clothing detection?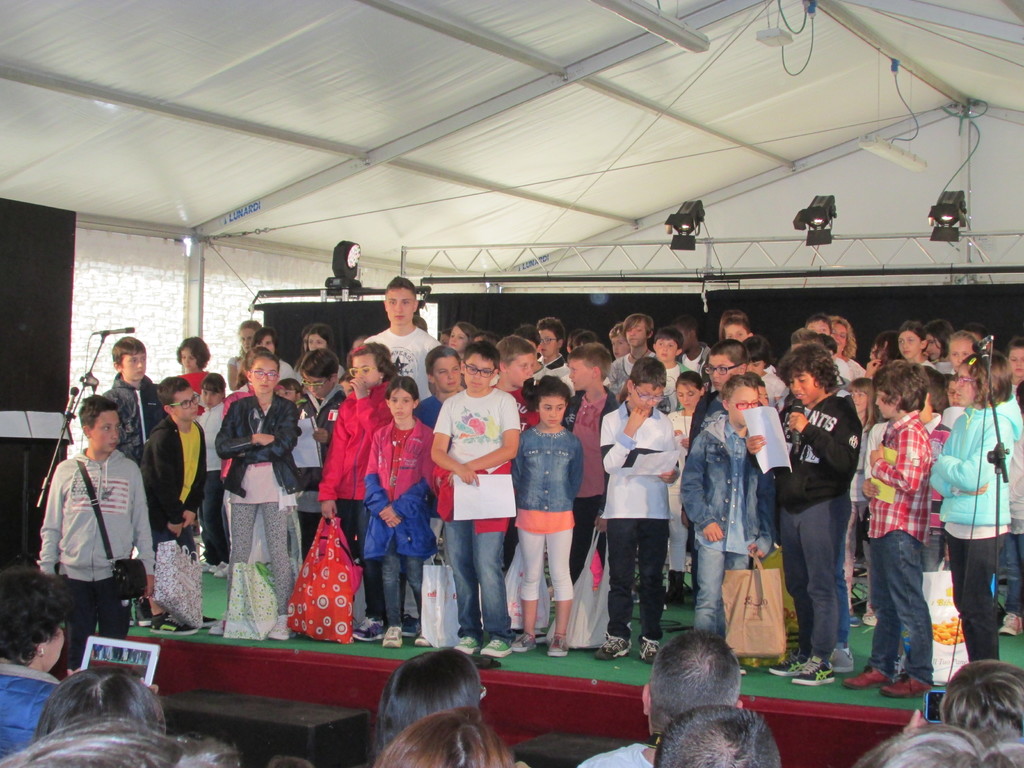
locate(0, 655, 54, 764)
